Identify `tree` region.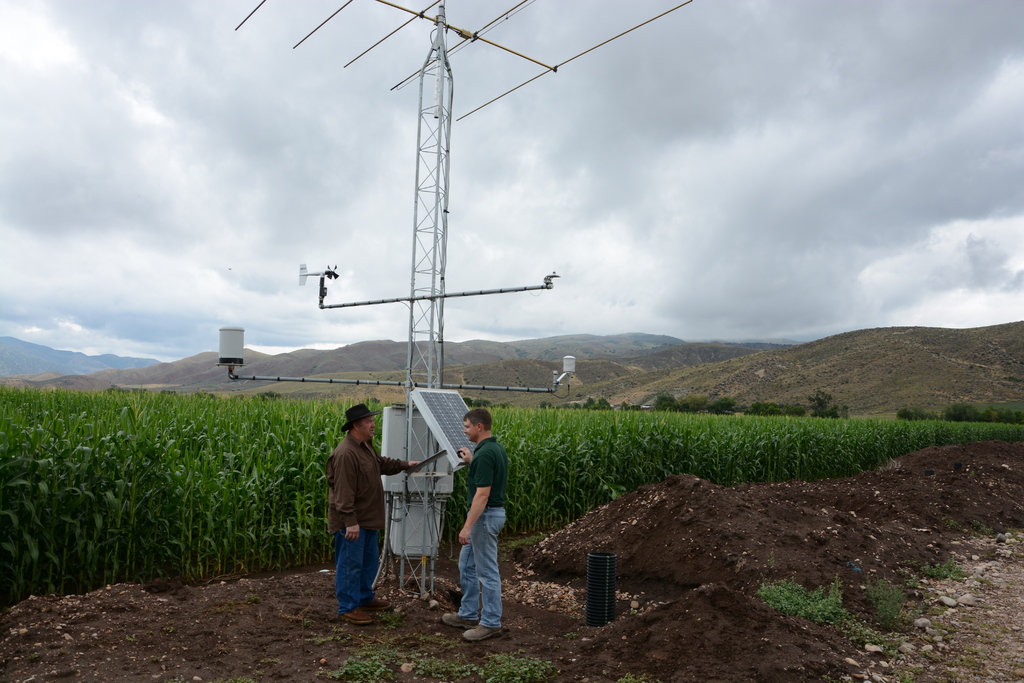
Region: BBox(797, 383, 836, 420).
